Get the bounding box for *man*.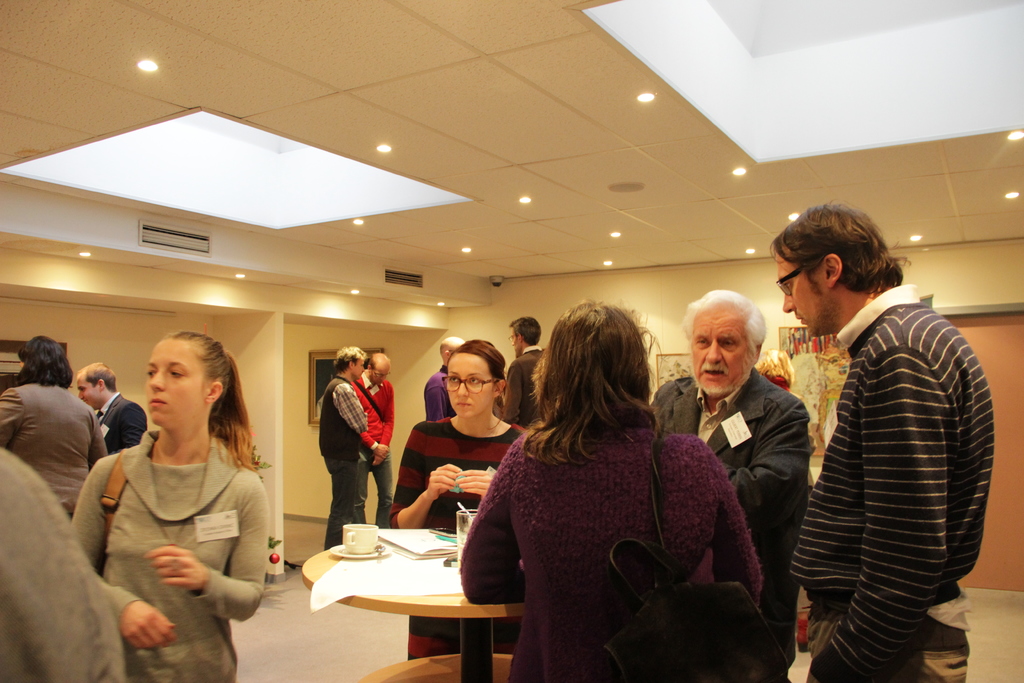
detection(420, 334, 461, 422).
